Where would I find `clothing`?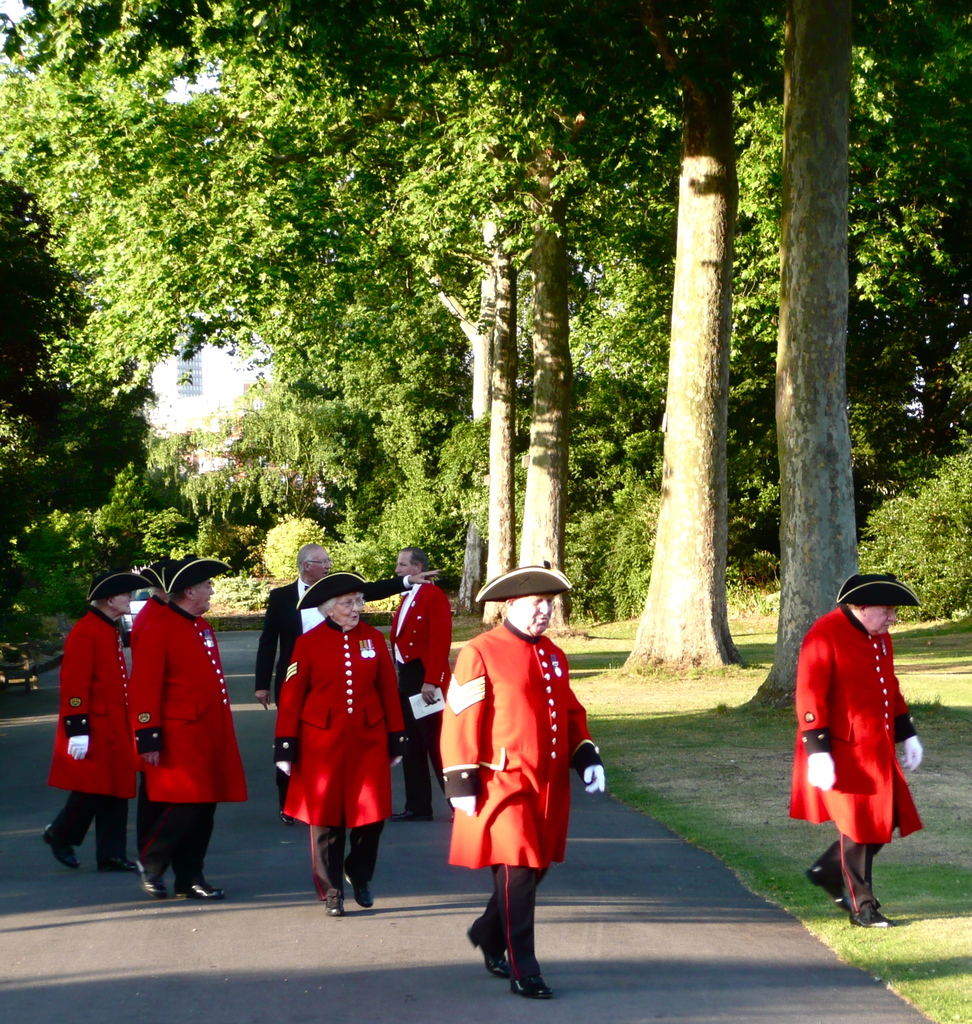
At 450,616,590,918.
